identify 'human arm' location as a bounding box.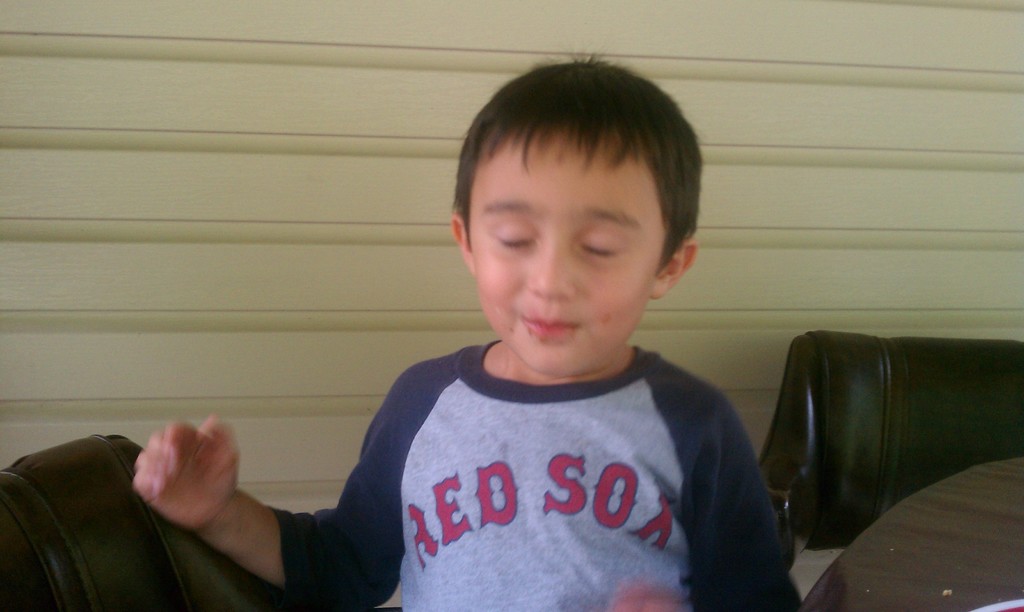
606 398 803 611.
